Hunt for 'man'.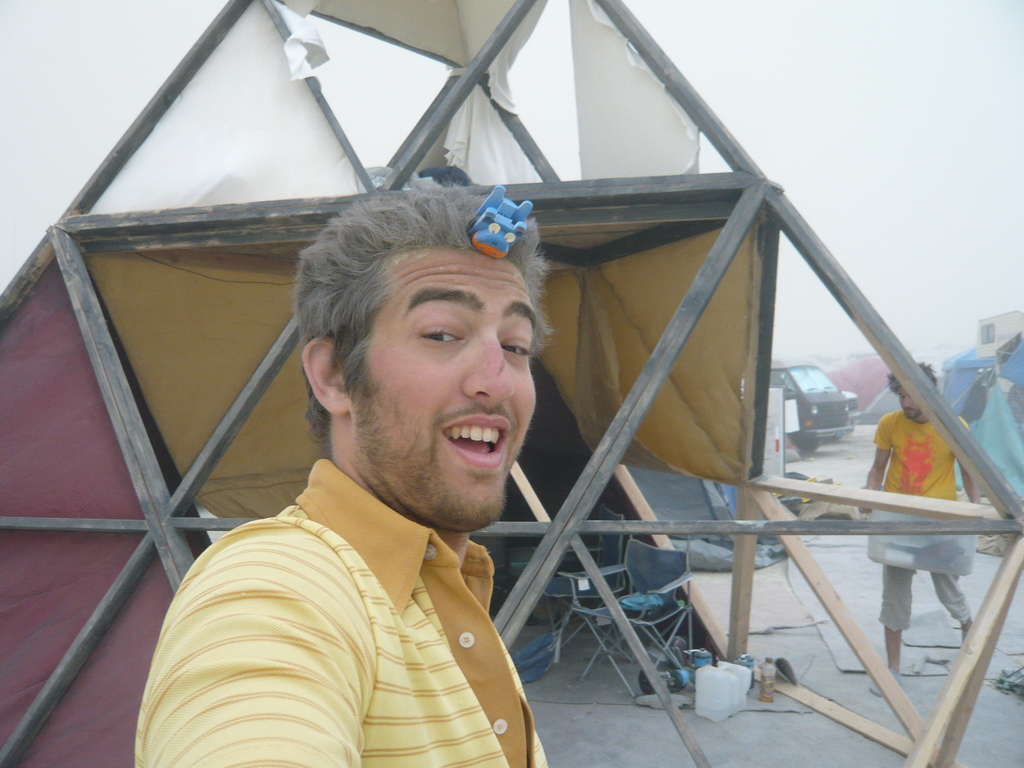
Hunted down at [left=852, top=351, right=986, bottom=699].
